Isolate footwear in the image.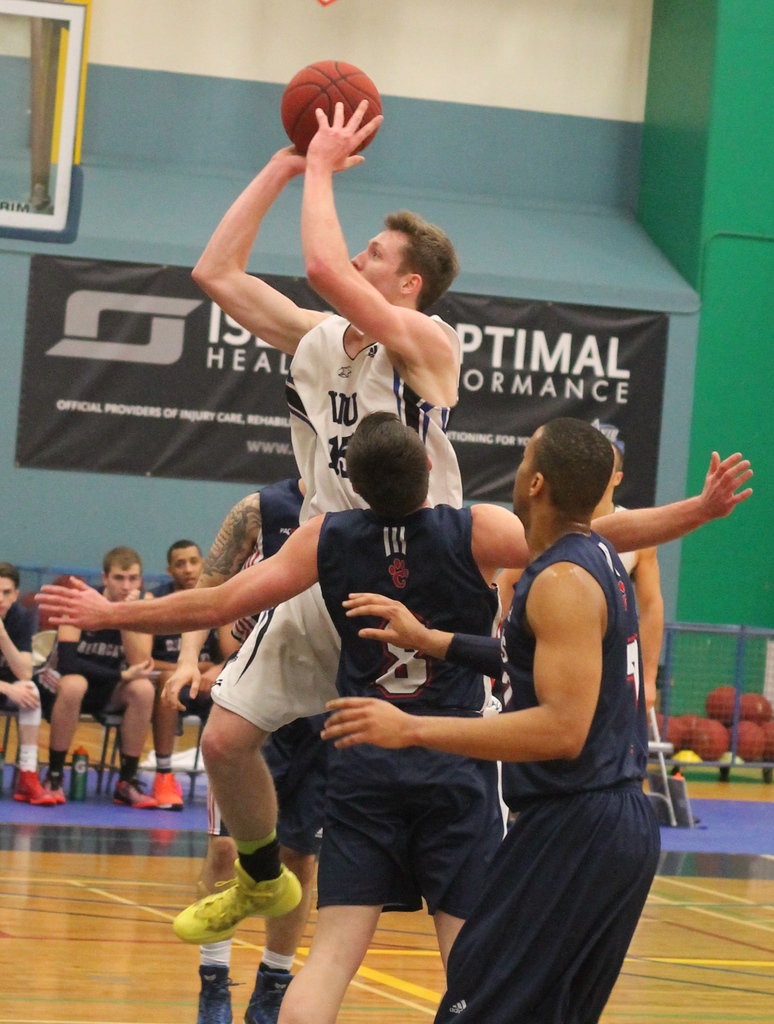
Isolated region: [154,765,189,804].
